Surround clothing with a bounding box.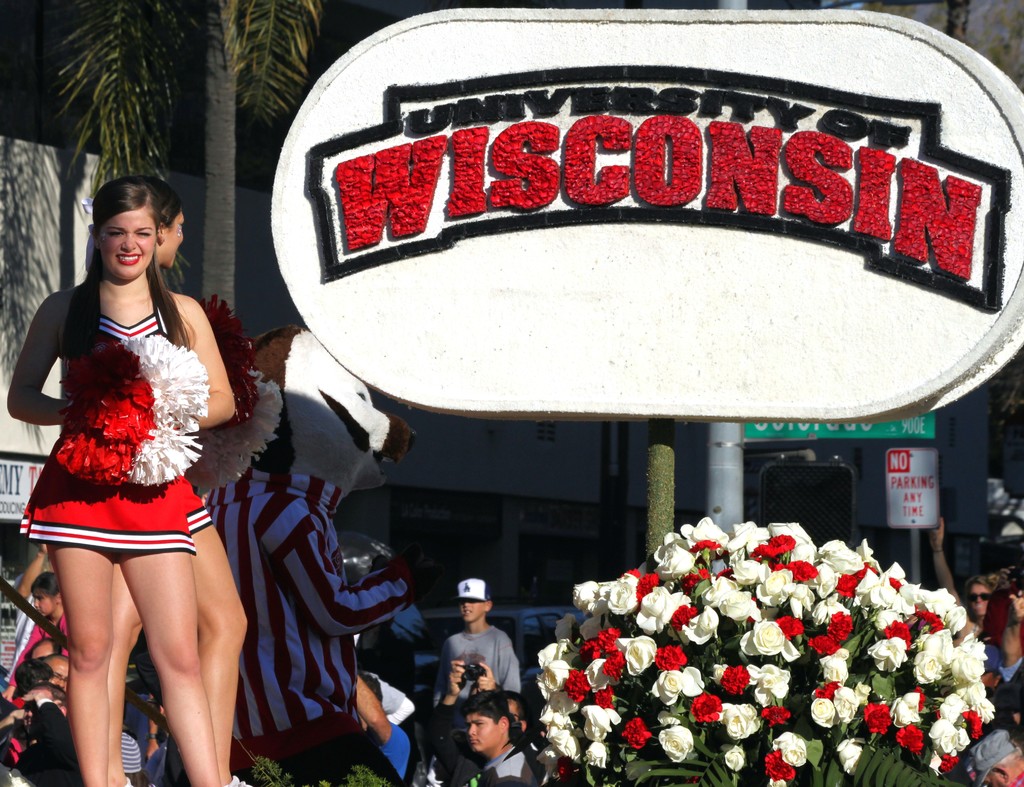
box(230, 731, 406, 786).
